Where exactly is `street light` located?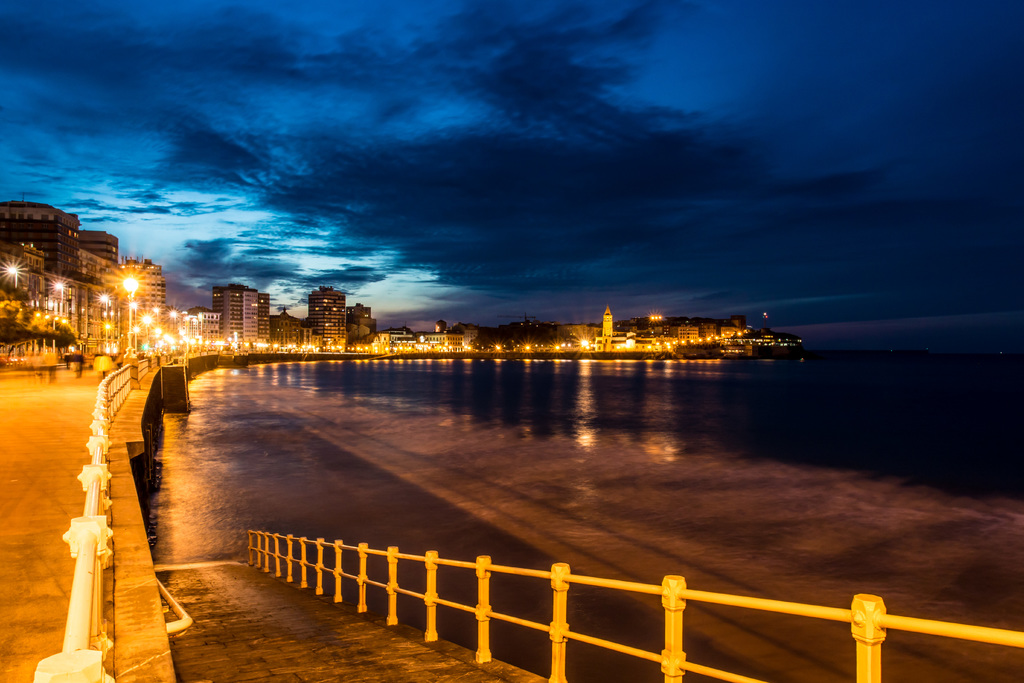
Its bounding box is 143,311,148,344.
